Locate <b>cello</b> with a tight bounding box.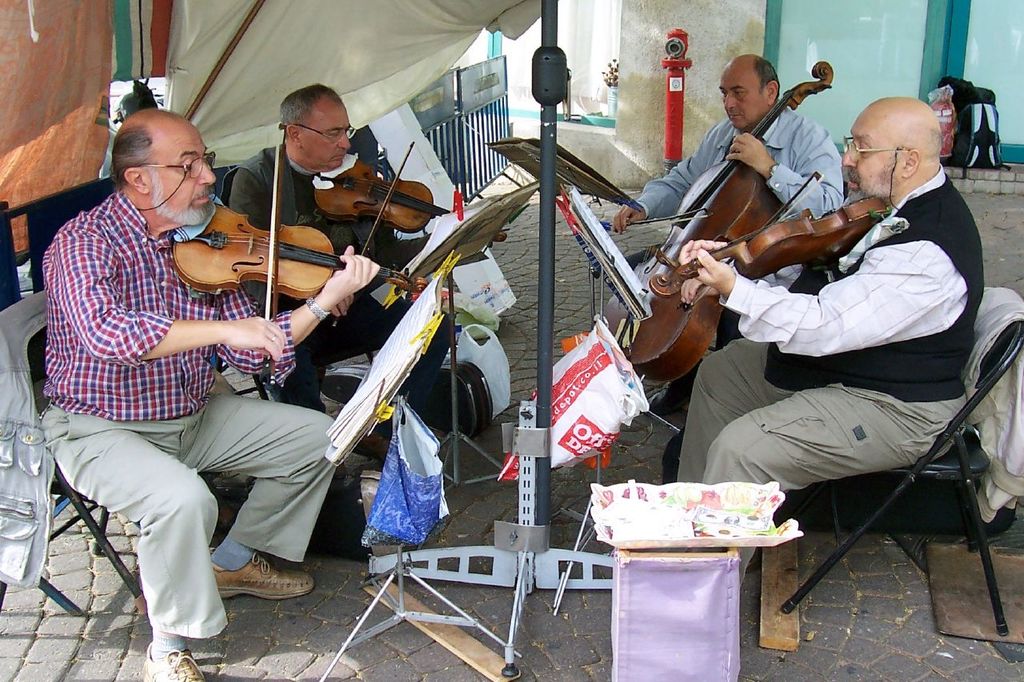
crop(596, 60, 834, 393).
